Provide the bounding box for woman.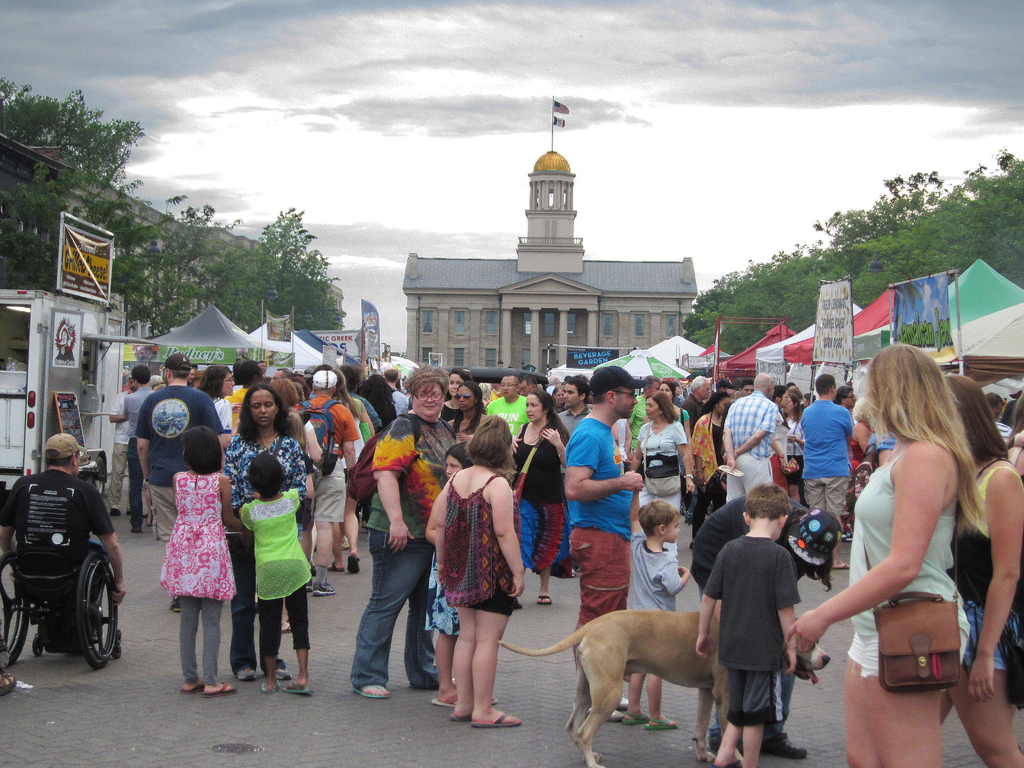
<bbox>324, 363, 366, 573</bbox>.
